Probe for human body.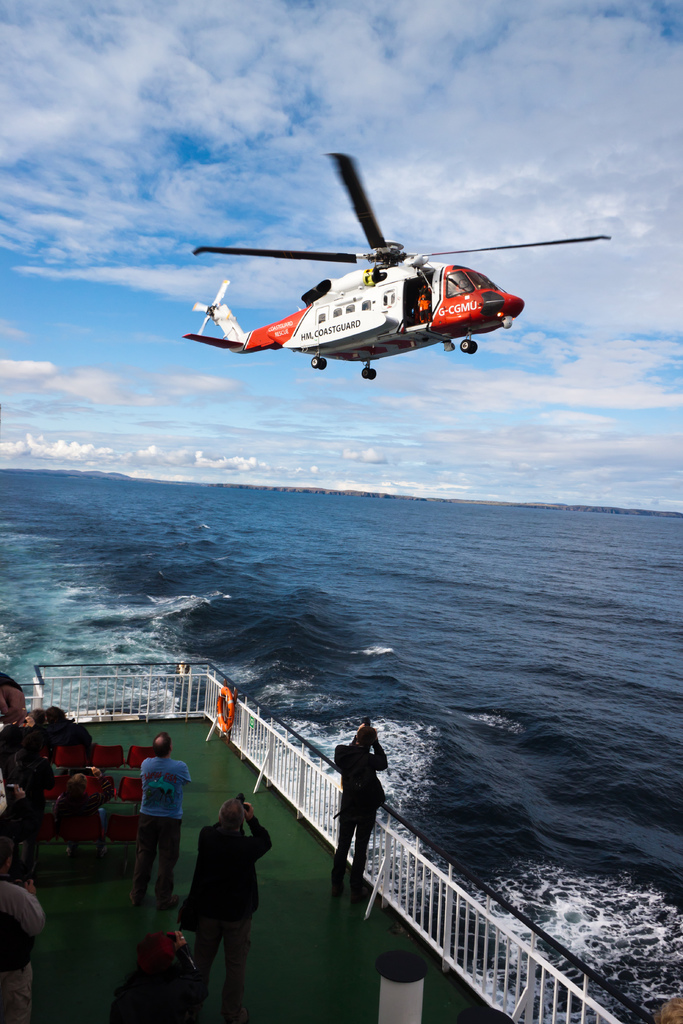
Probe result: bbox(136, 753, 200, 911).
